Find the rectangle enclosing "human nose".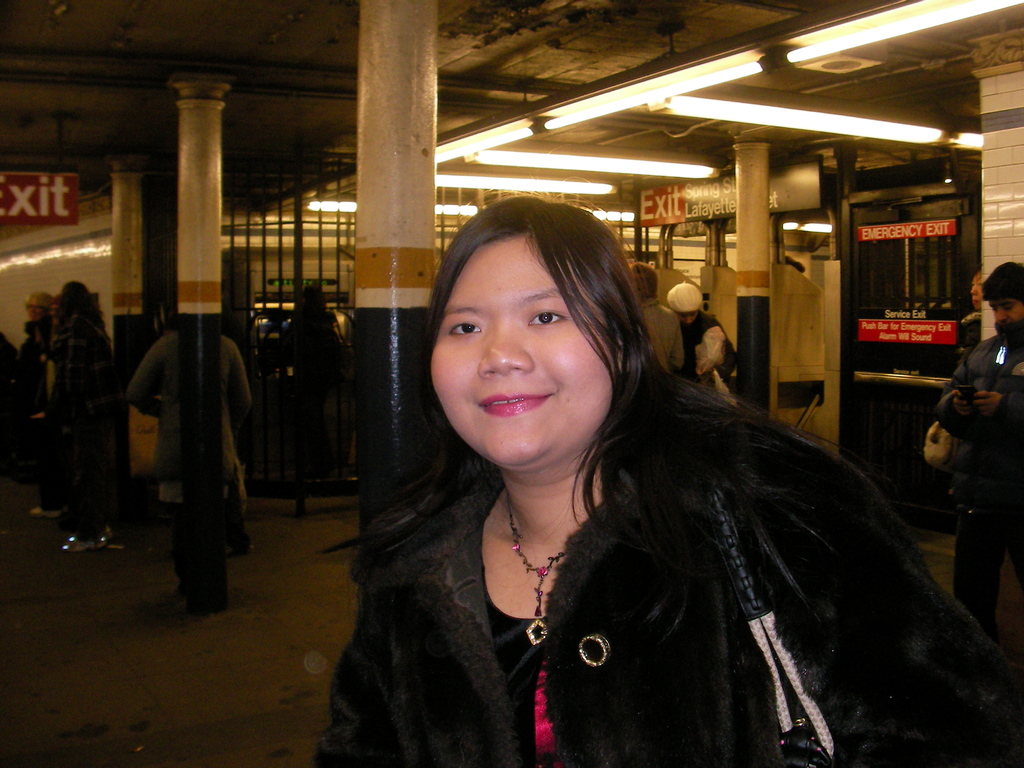
bbox=[482, 320, 534, 378].
